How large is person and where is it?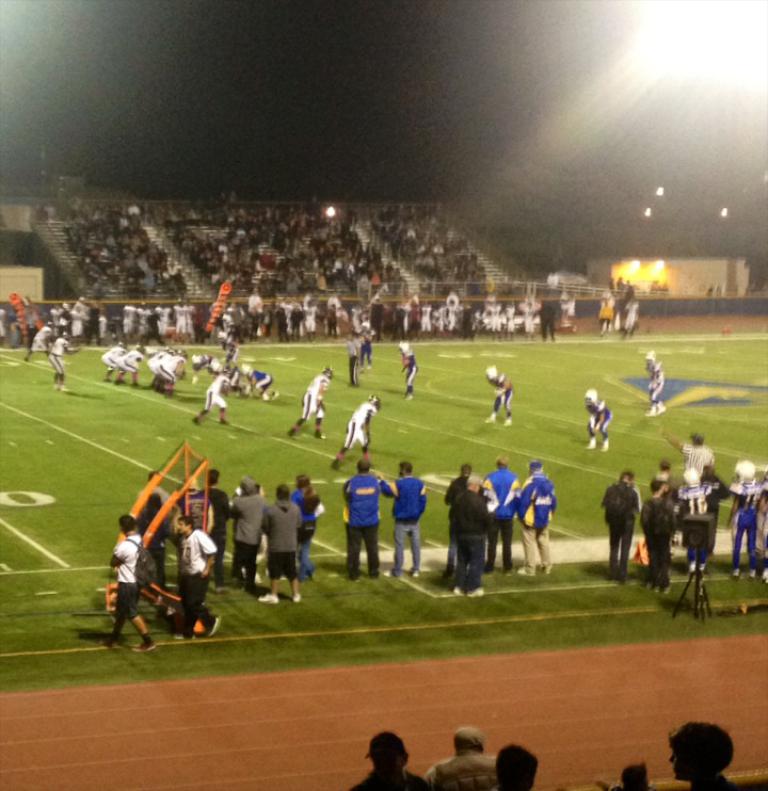
Bounding box: 452:477:493:596.
